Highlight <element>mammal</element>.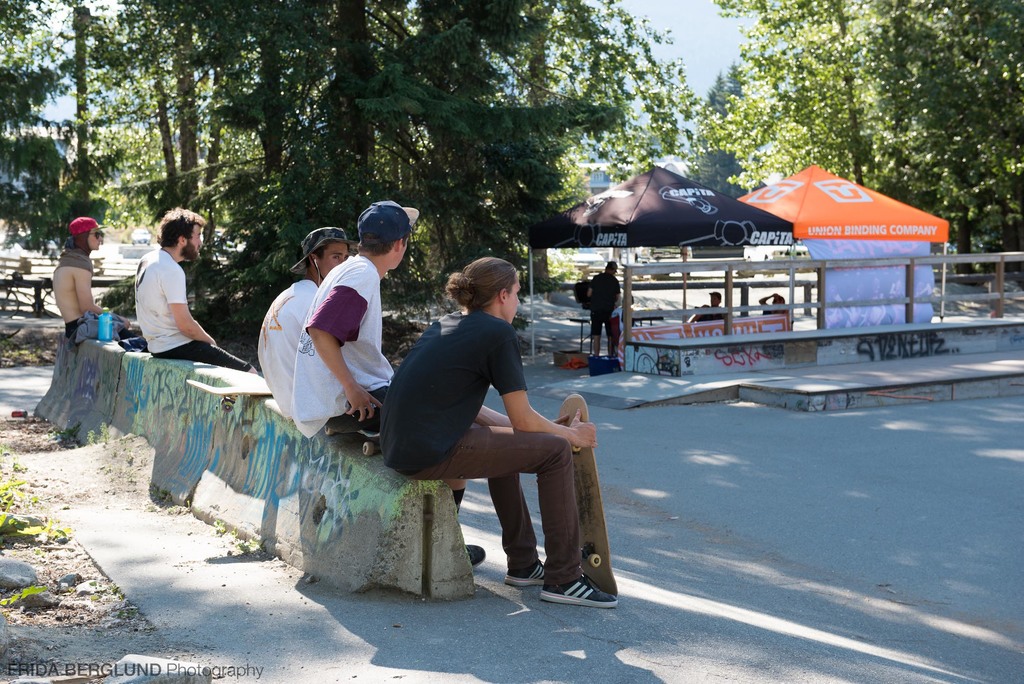
Highlighted region: <box>690,289,724,324</box>.
